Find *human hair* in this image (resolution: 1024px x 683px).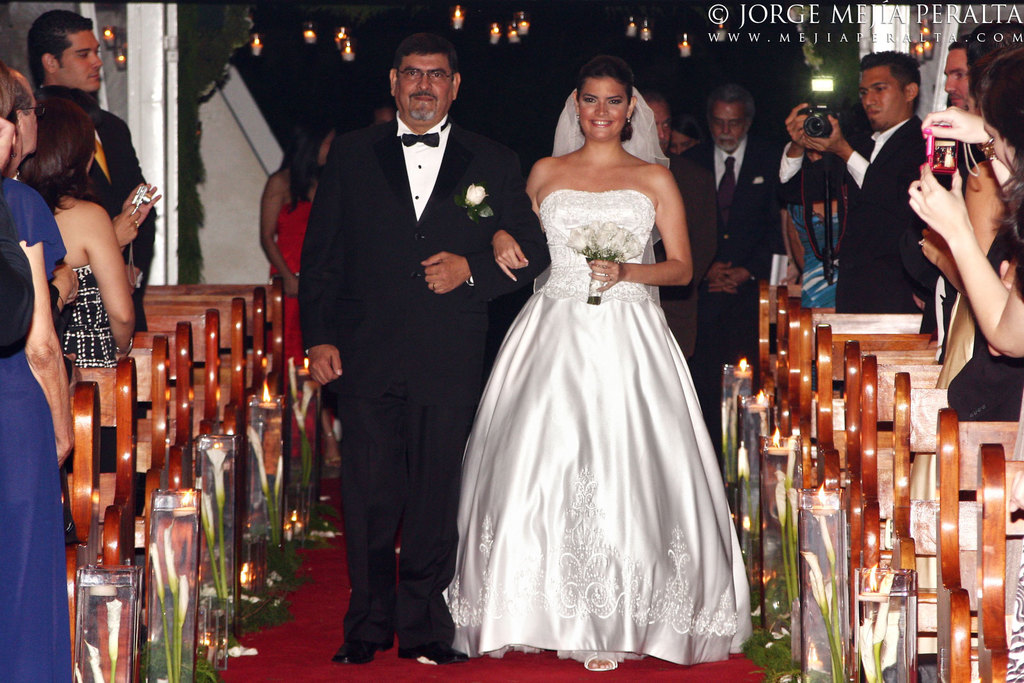
region(969, 17, 1023, 95).
